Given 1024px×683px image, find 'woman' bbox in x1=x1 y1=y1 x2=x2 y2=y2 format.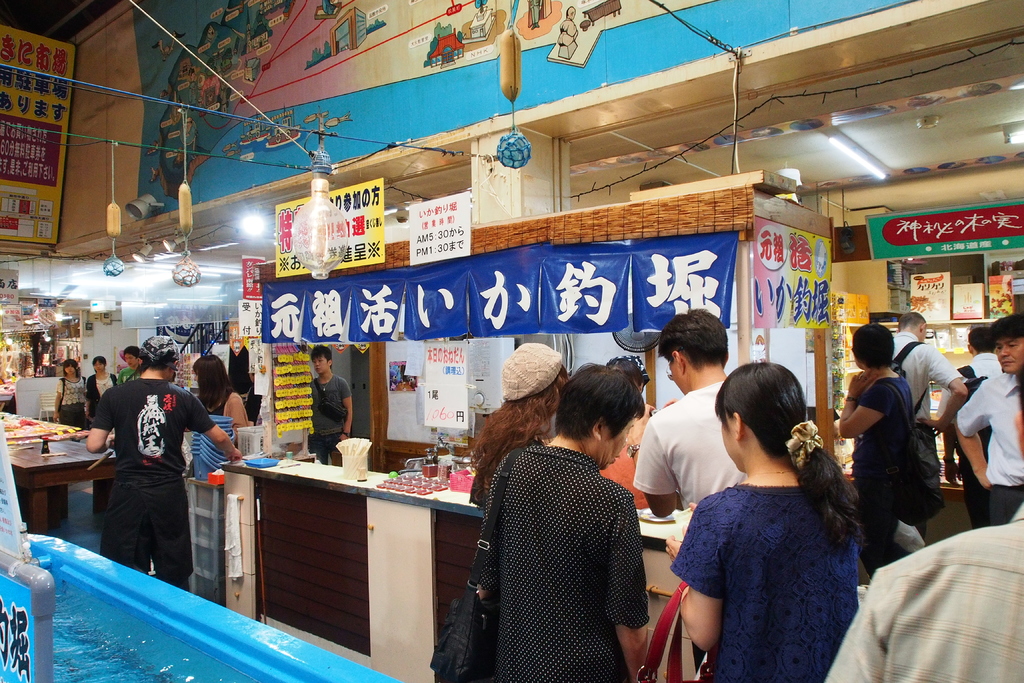
x1=662 y1=356 x2=863 y2=682.
